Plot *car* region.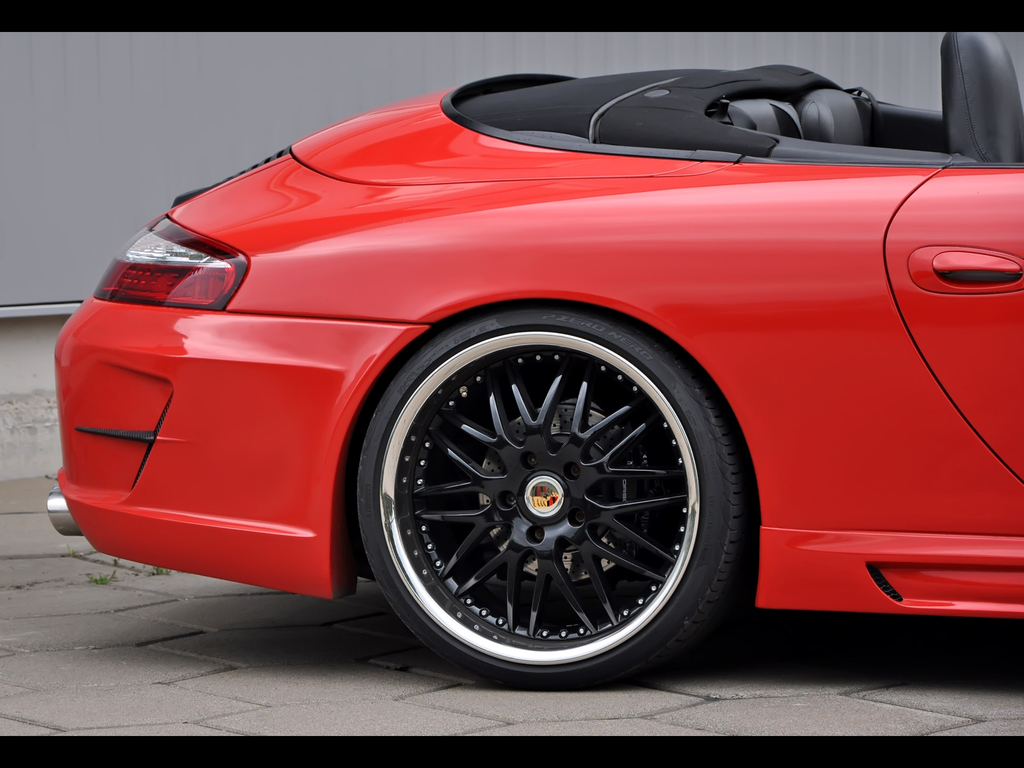
Plotted at (45,29,1023,691).
